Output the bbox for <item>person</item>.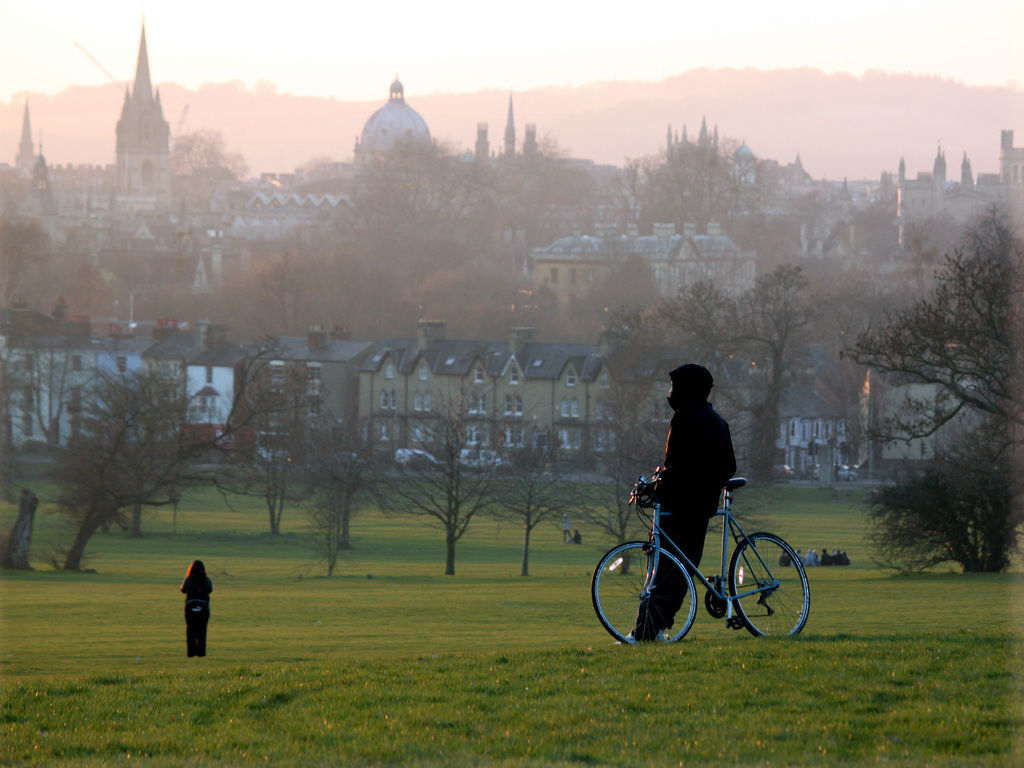
region(614, 363, 732, 645).
